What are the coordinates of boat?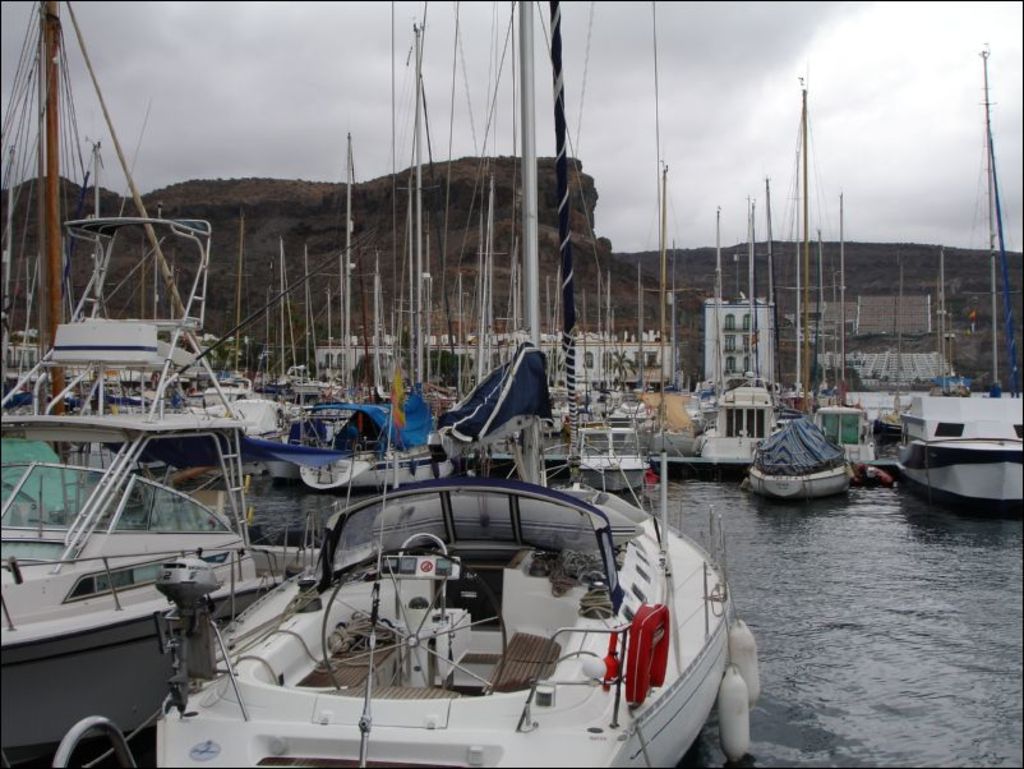
{"left": 0, "top": 0, "right": 286, "bottom": 764}.
